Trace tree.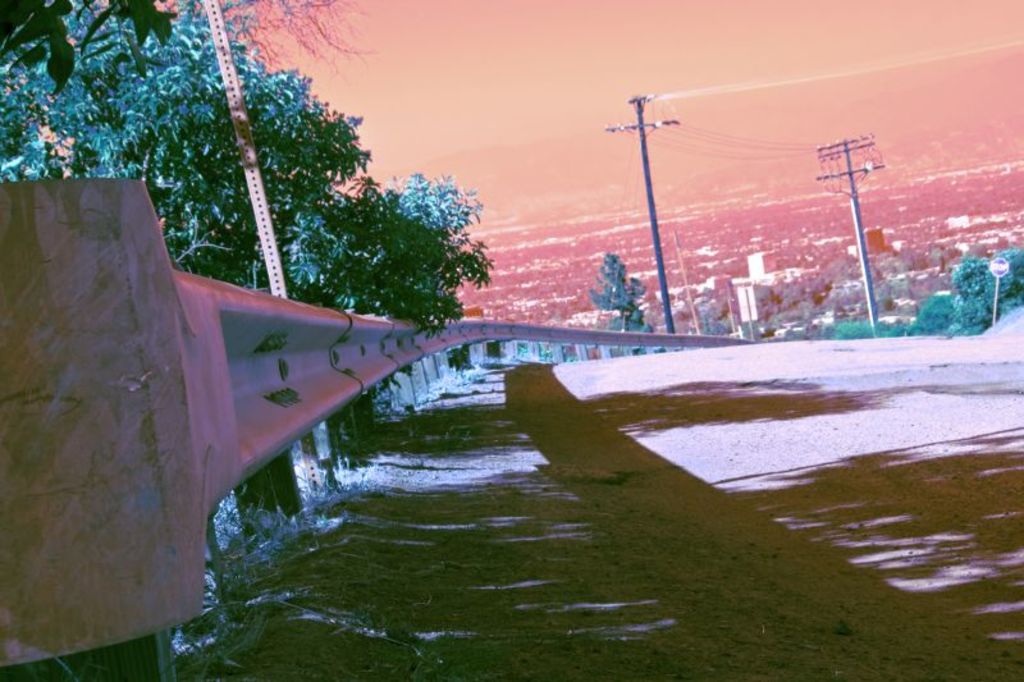
Traced to select_region(582, 250, 659, 337).
